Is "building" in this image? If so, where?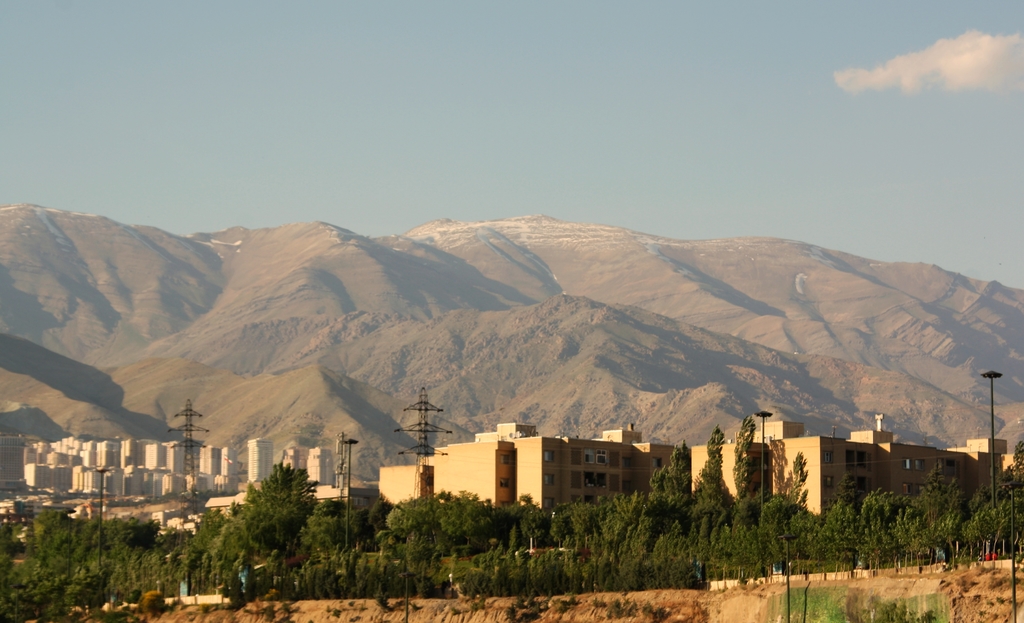
Yes, at 430,421,535,506.
